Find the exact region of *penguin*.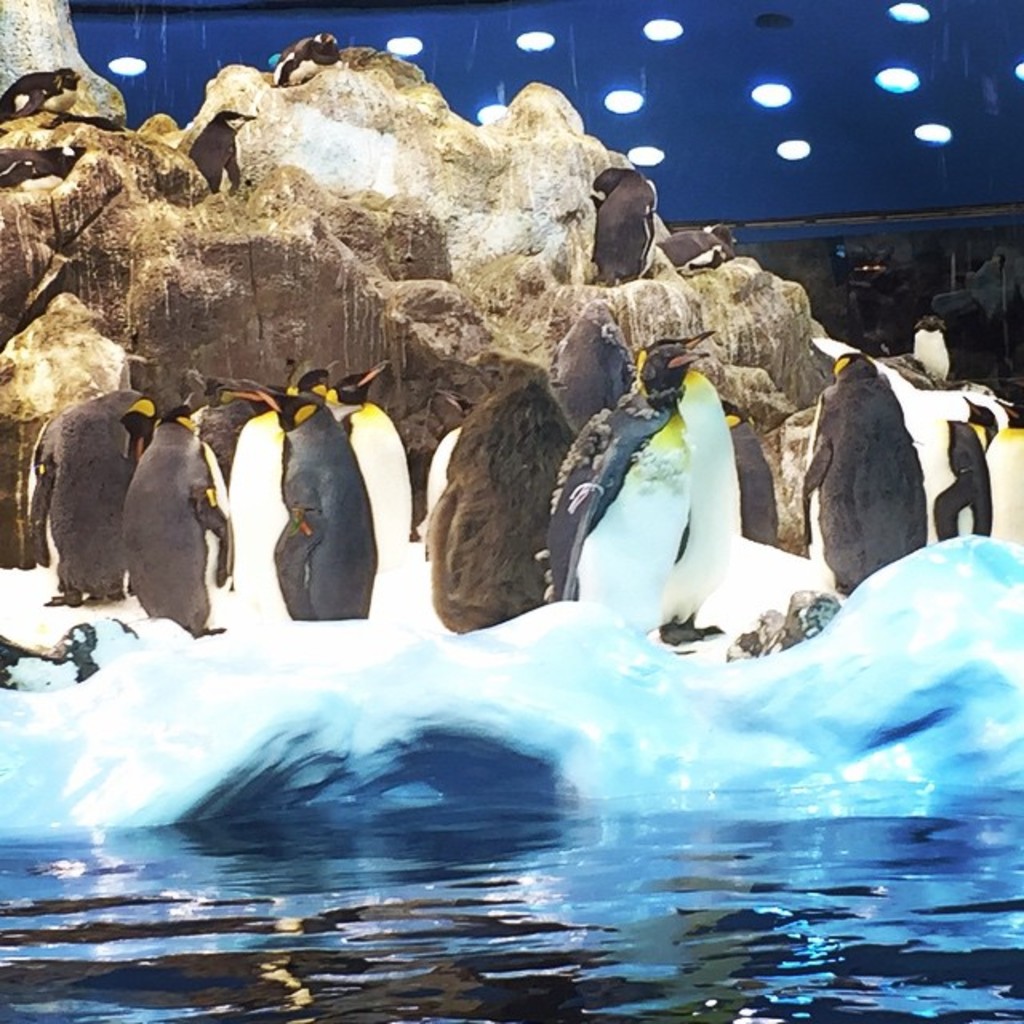
Exact region: 427:366:579:630.
